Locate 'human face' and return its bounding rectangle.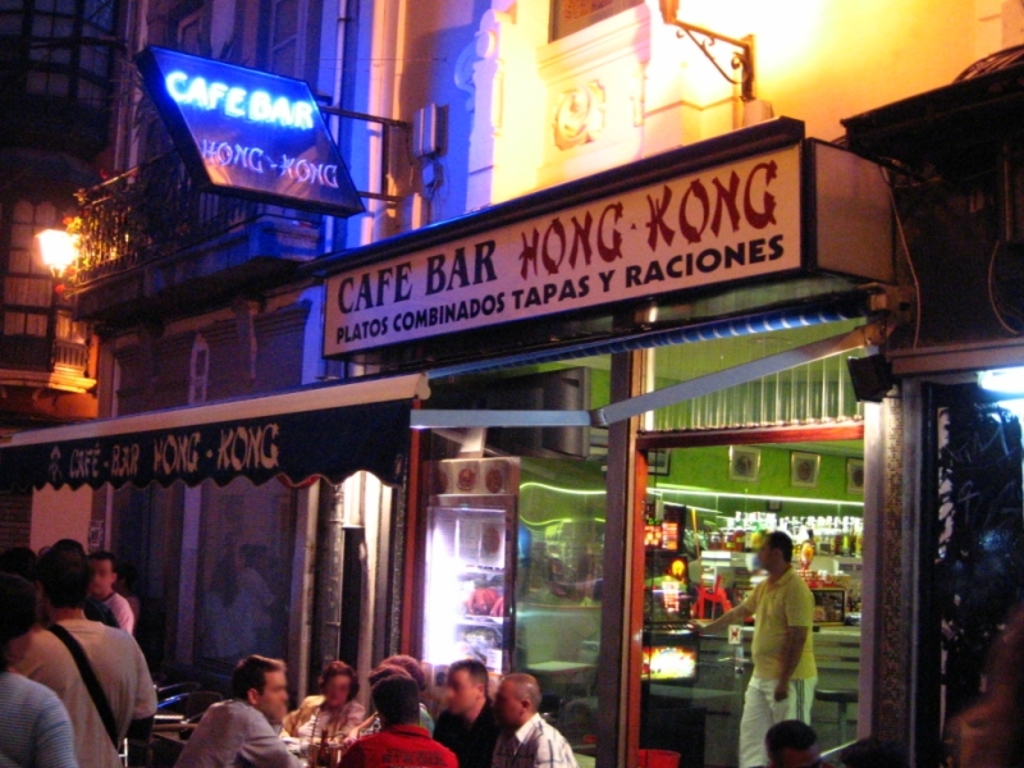
bbox=[488, 678, 522, 730].
